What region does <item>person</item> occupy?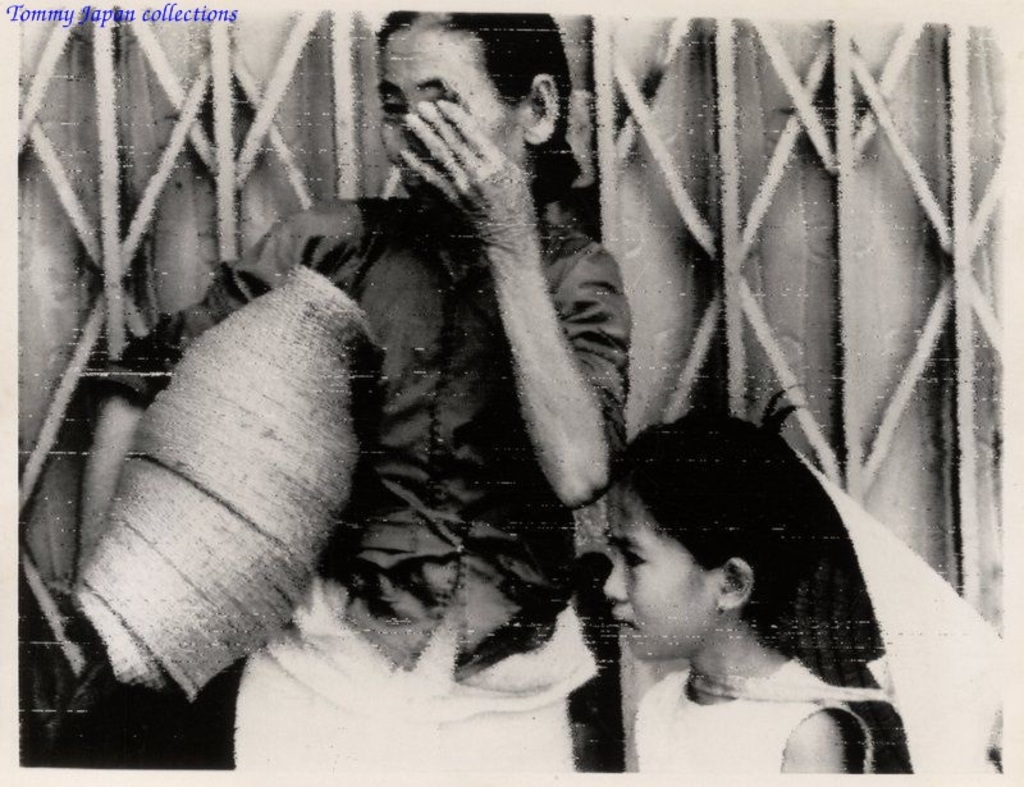
[x1=605, y1=406, x2=914, y2=772].
